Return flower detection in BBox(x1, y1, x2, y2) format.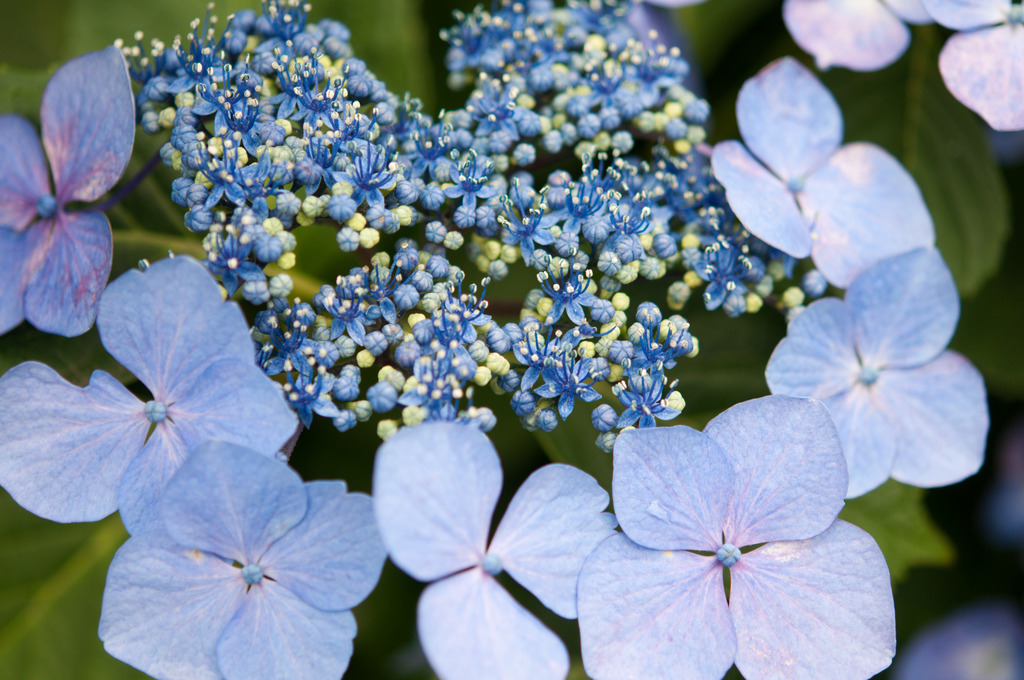
BBox(782, 0, 1023, 67).
